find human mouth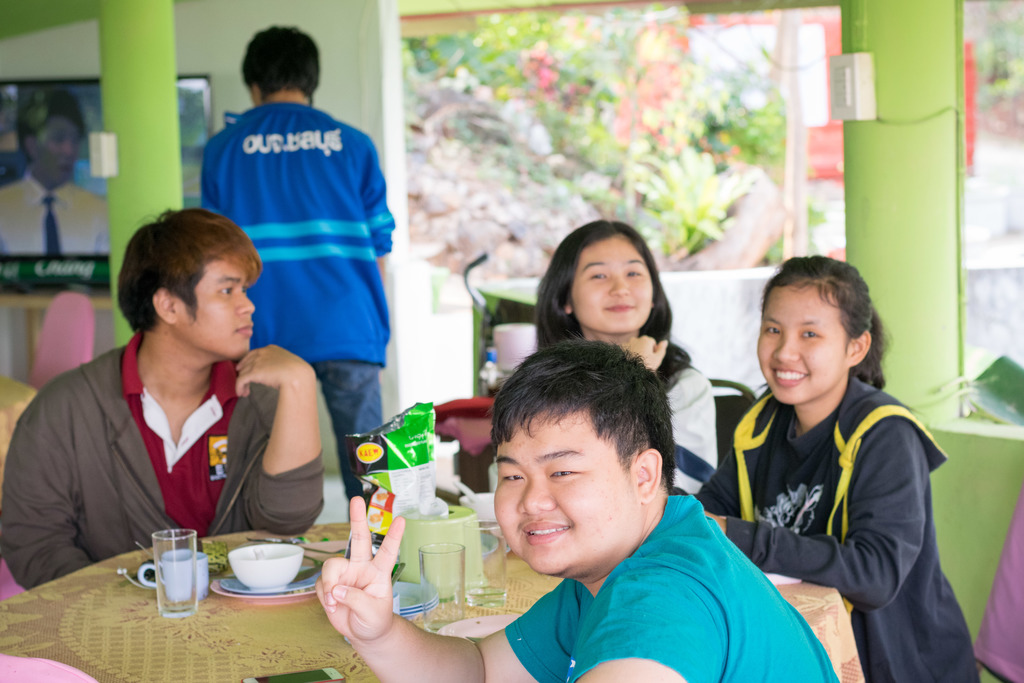
{"left": 525, "top": 522, "right": 572, "bottom": 547}
